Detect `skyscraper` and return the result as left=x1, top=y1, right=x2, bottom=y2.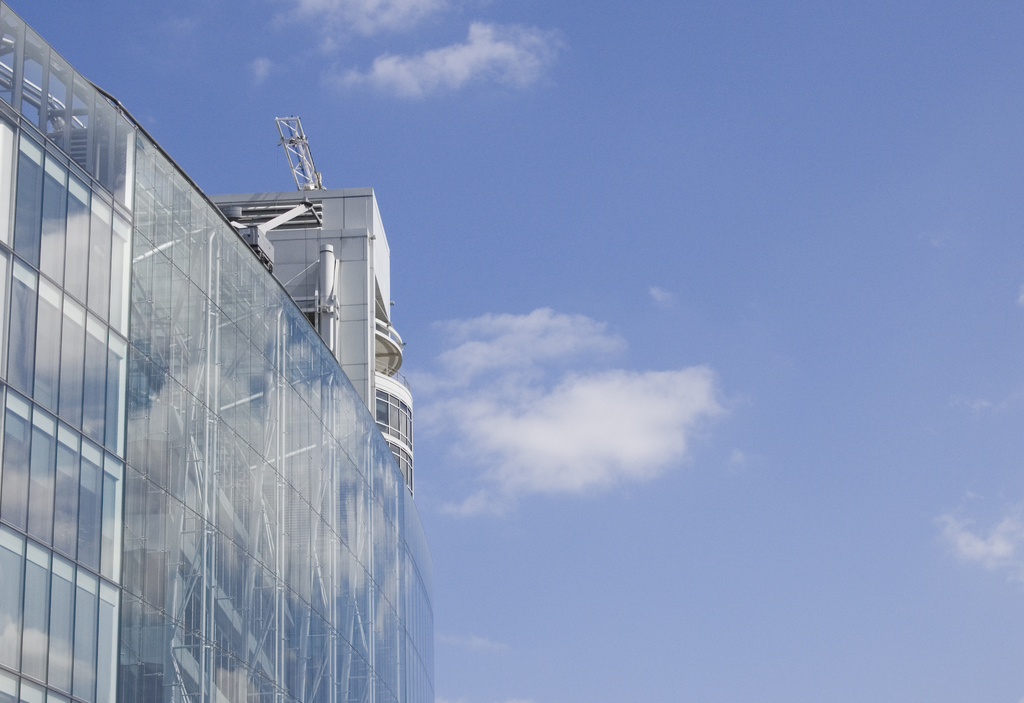
left=0, top=6, right=434, bottom=702.
